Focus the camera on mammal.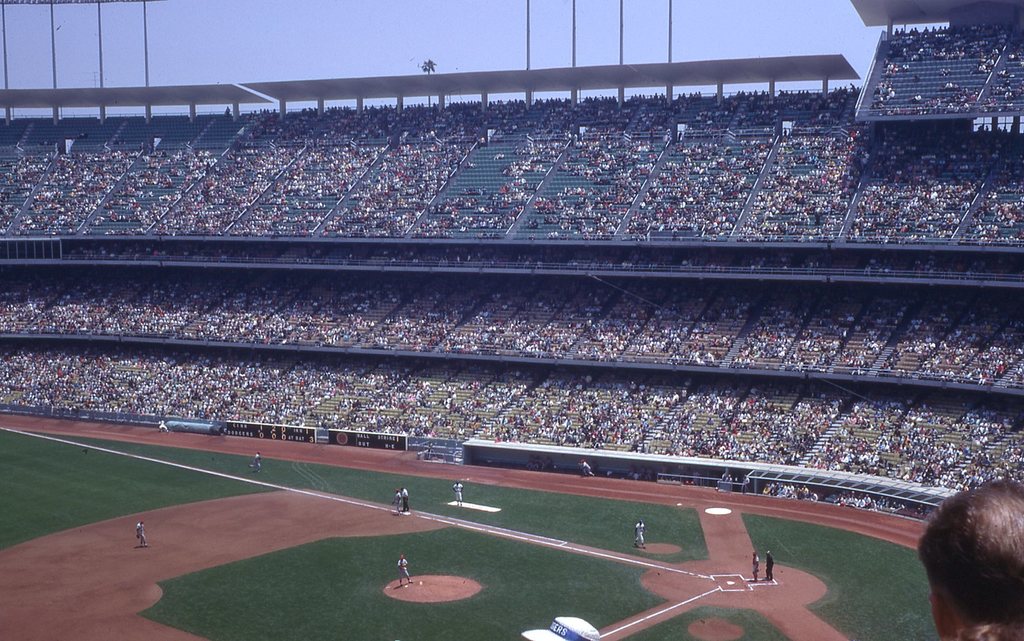
Focus region: [520, 616, 601, 640].
